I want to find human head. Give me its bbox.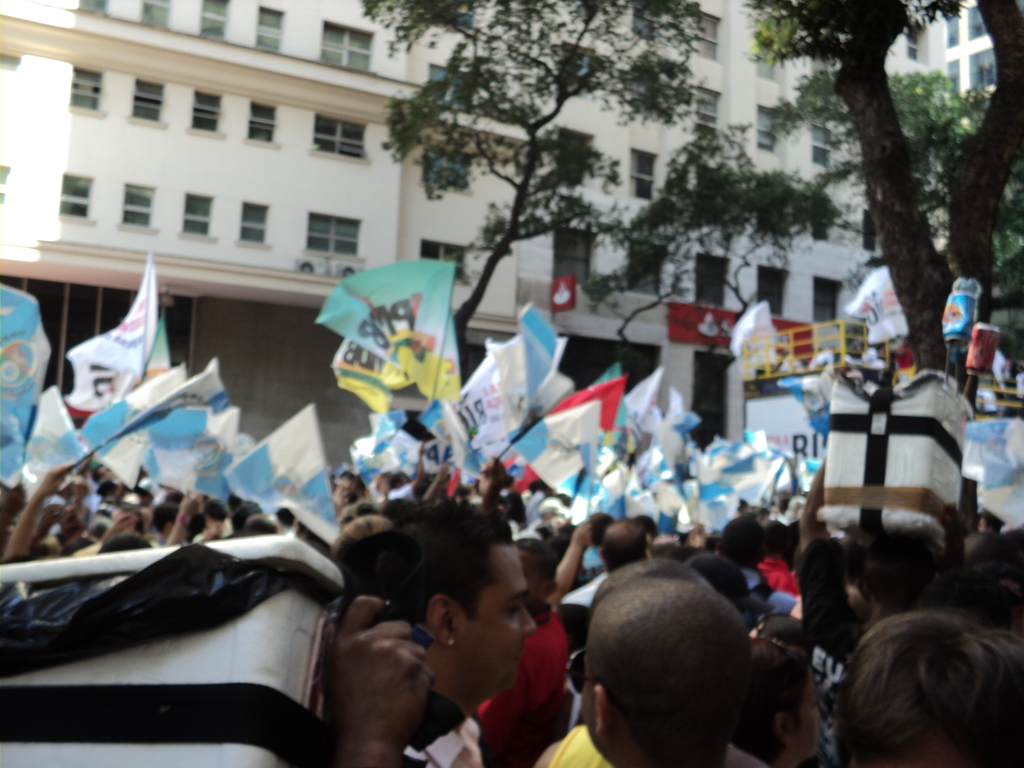
[354,511,531,695].
